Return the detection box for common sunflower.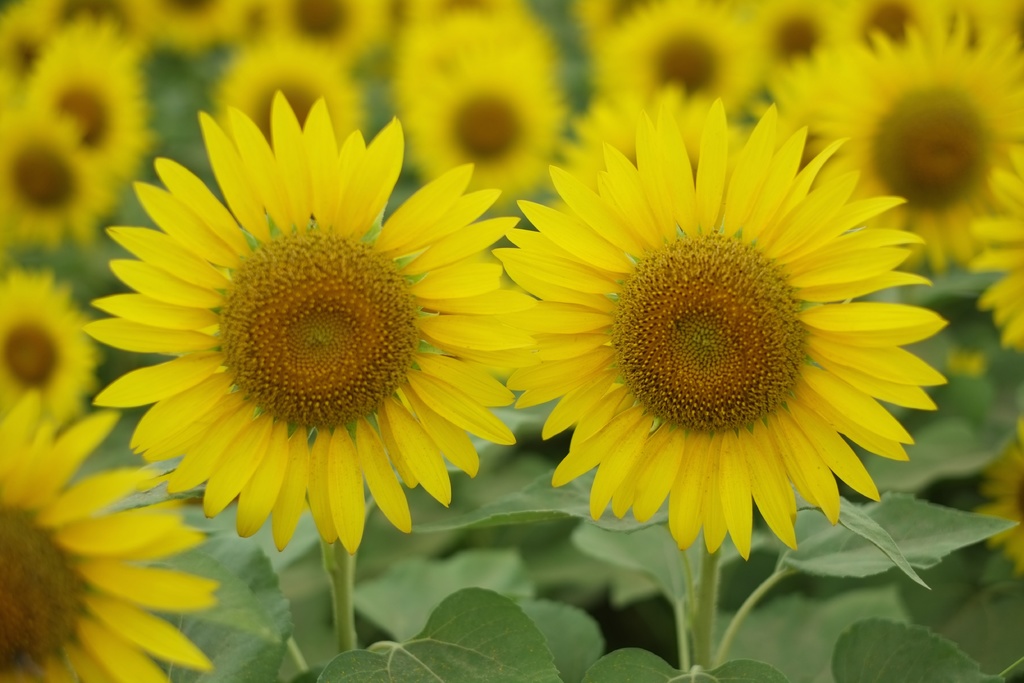
(489, 96, 948, 559).
